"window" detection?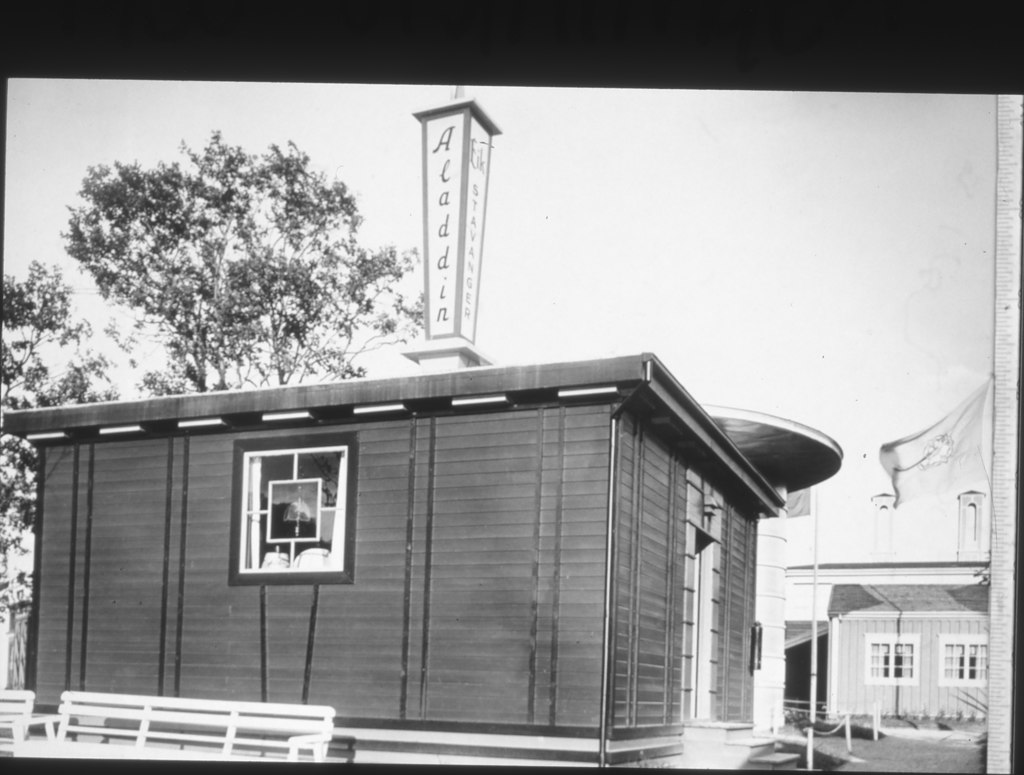
[left=231, top=436, right=358, bottom=585]
